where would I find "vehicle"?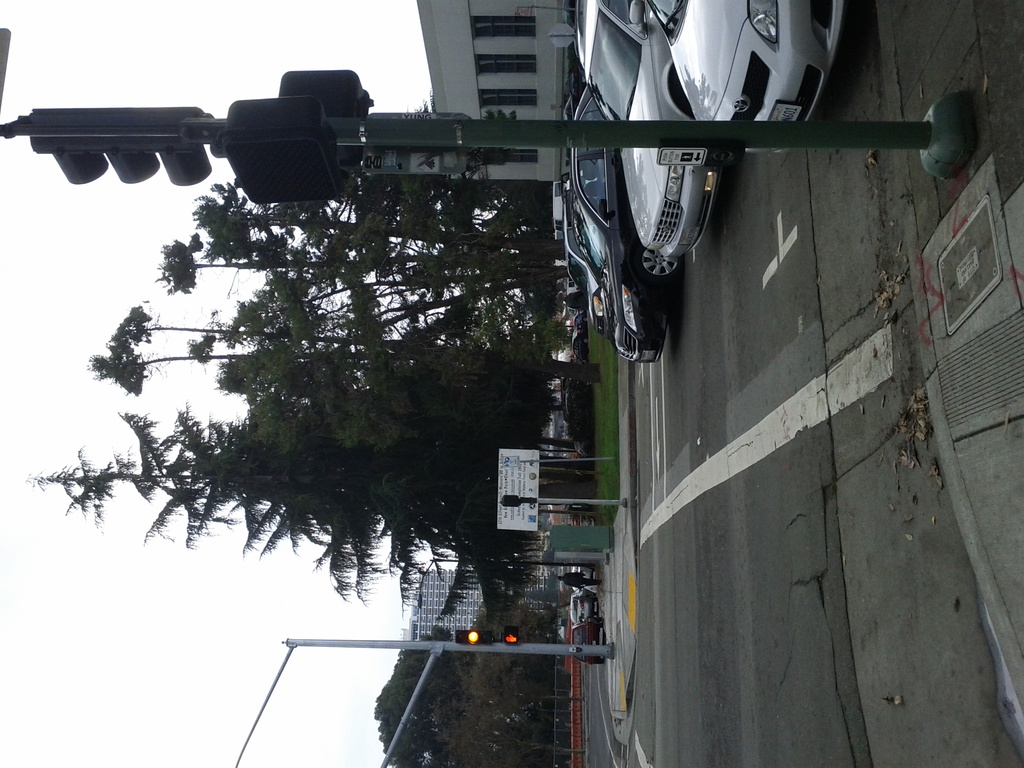
At (570,587,593,618).
